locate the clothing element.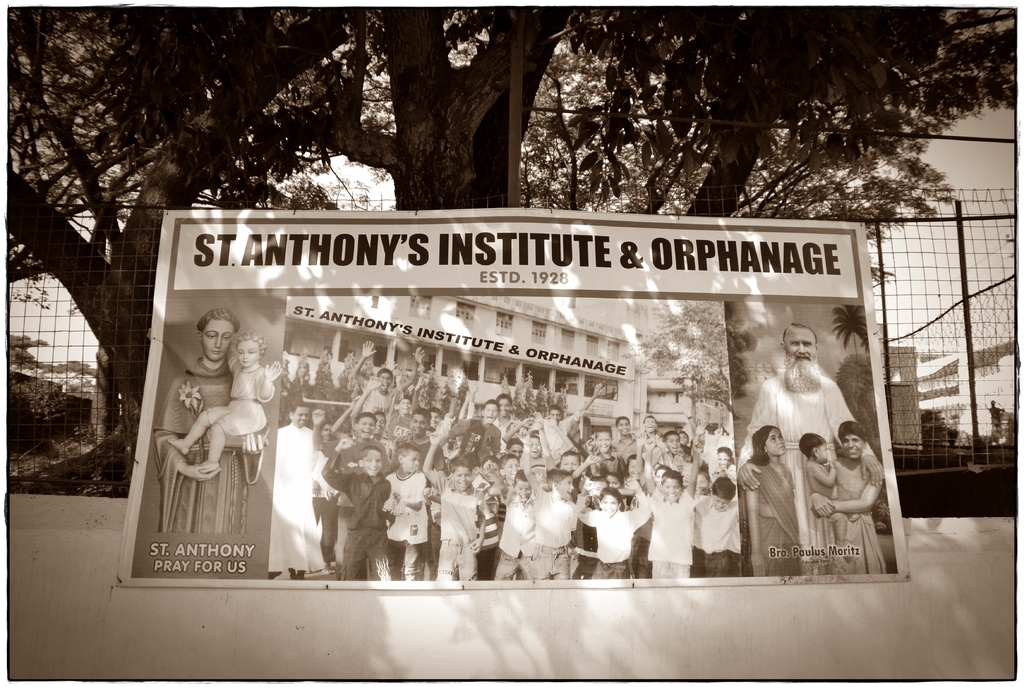
Element bbox: <box>644,497,696,580</box>.
